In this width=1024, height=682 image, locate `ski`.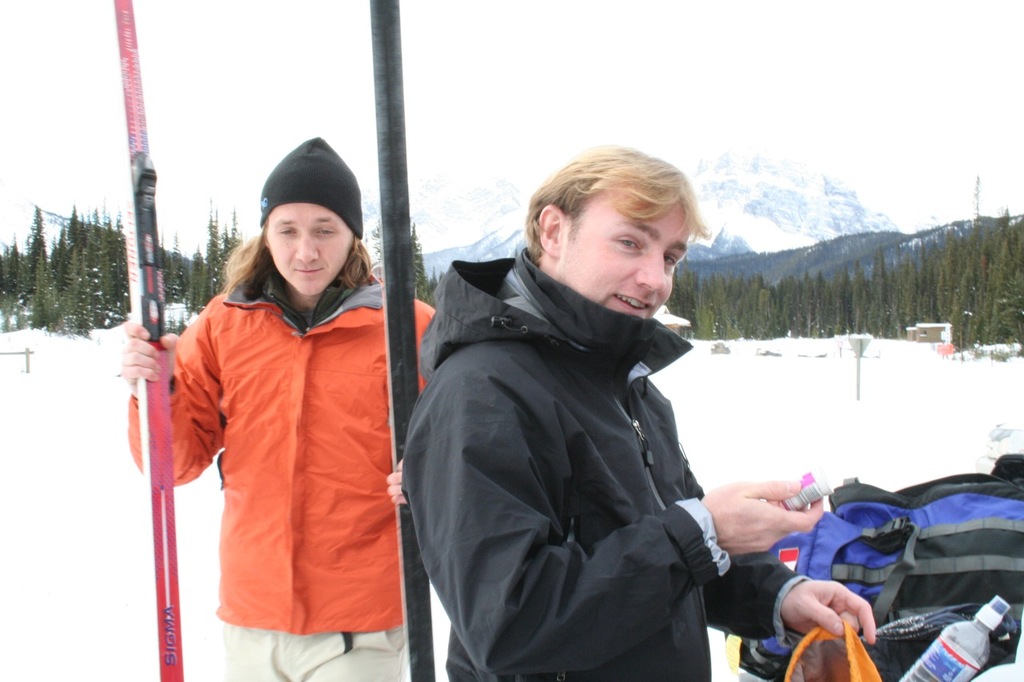
Bounding box: <box>386,0,434,680</box>.
